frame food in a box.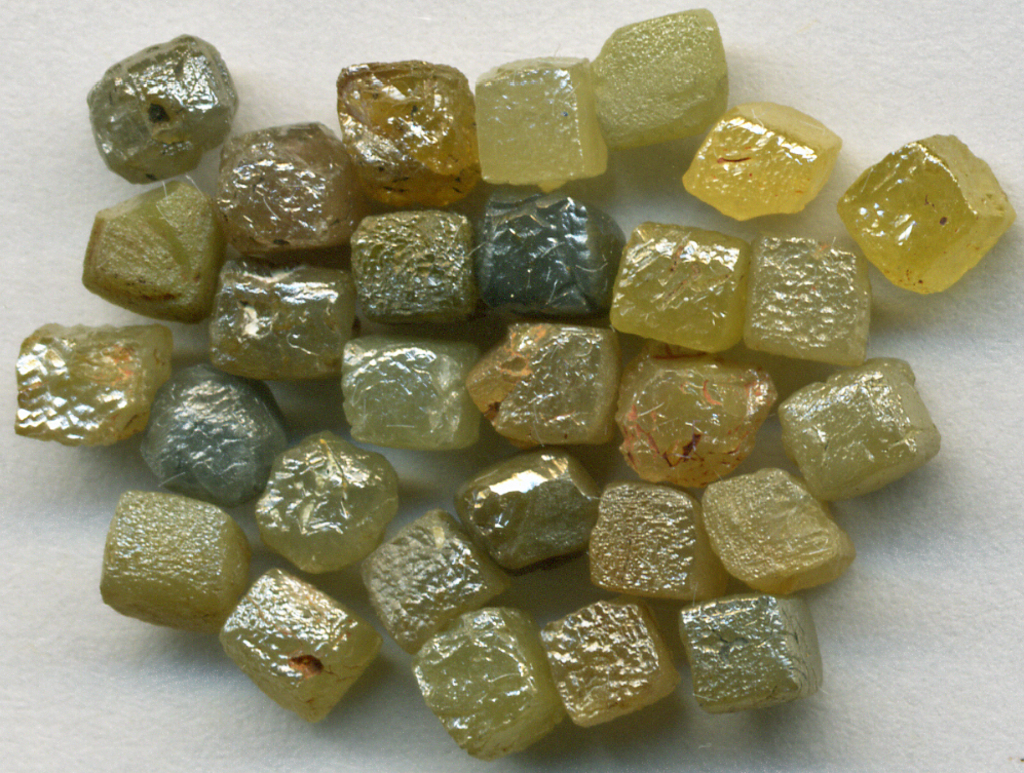
(left=744, top=230, right=874, bottom=368).
